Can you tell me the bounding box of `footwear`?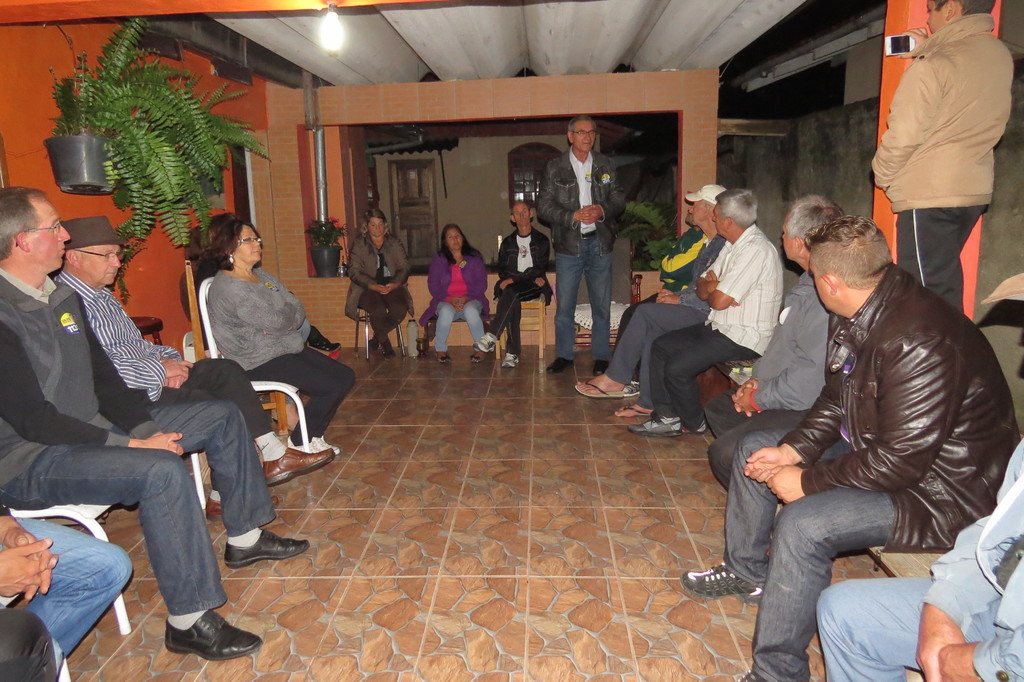
x1=575 y1=382 x2=625 y2=401.
